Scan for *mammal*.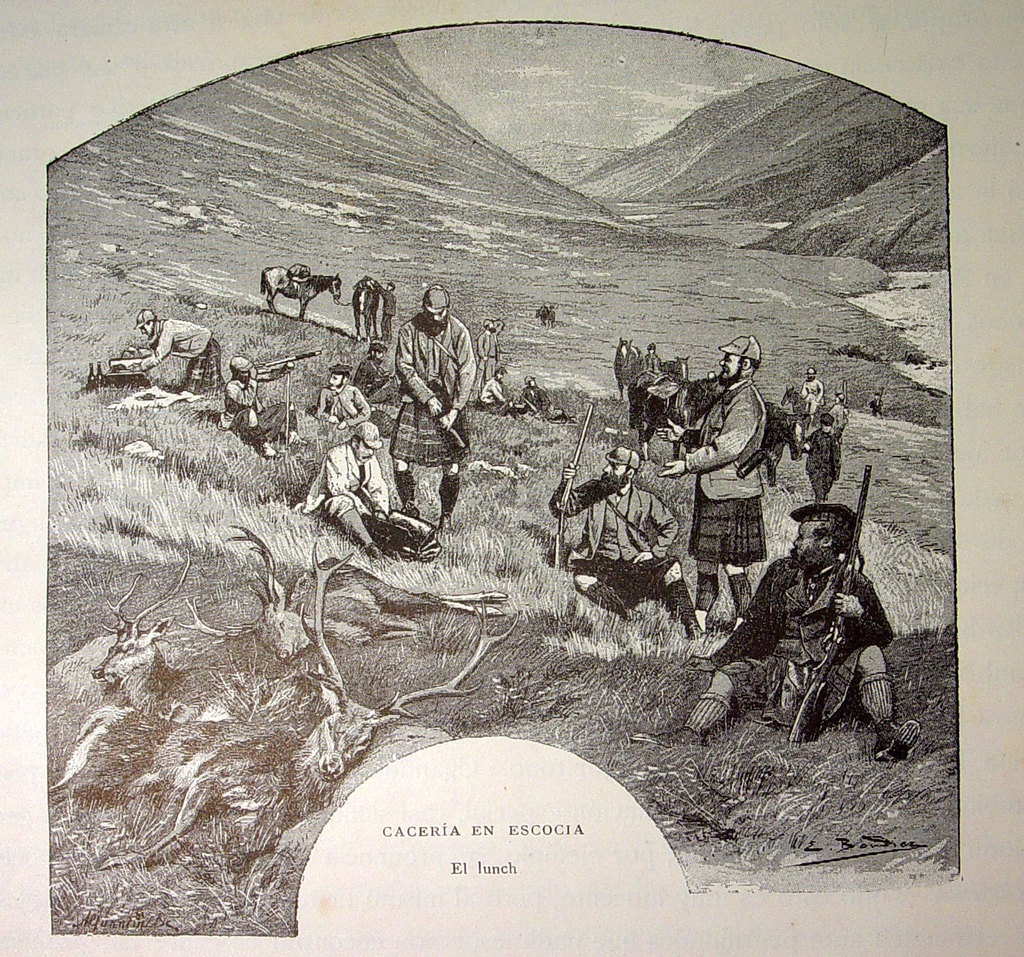
Scan result: 218:360:289:458.
